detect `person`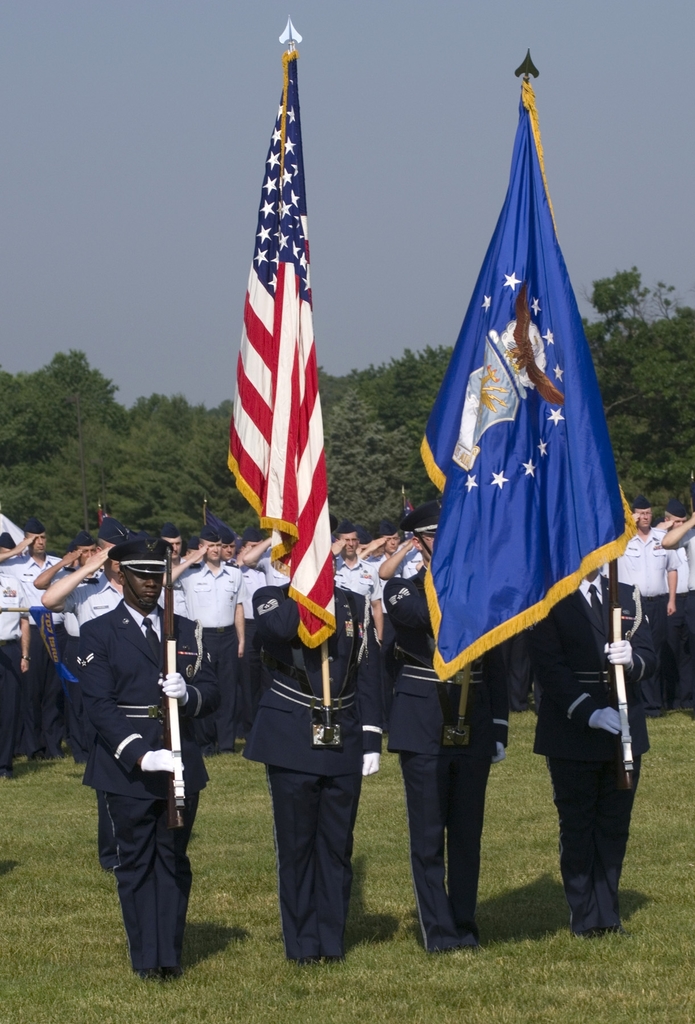
locate(530, 557, 664, 937)
